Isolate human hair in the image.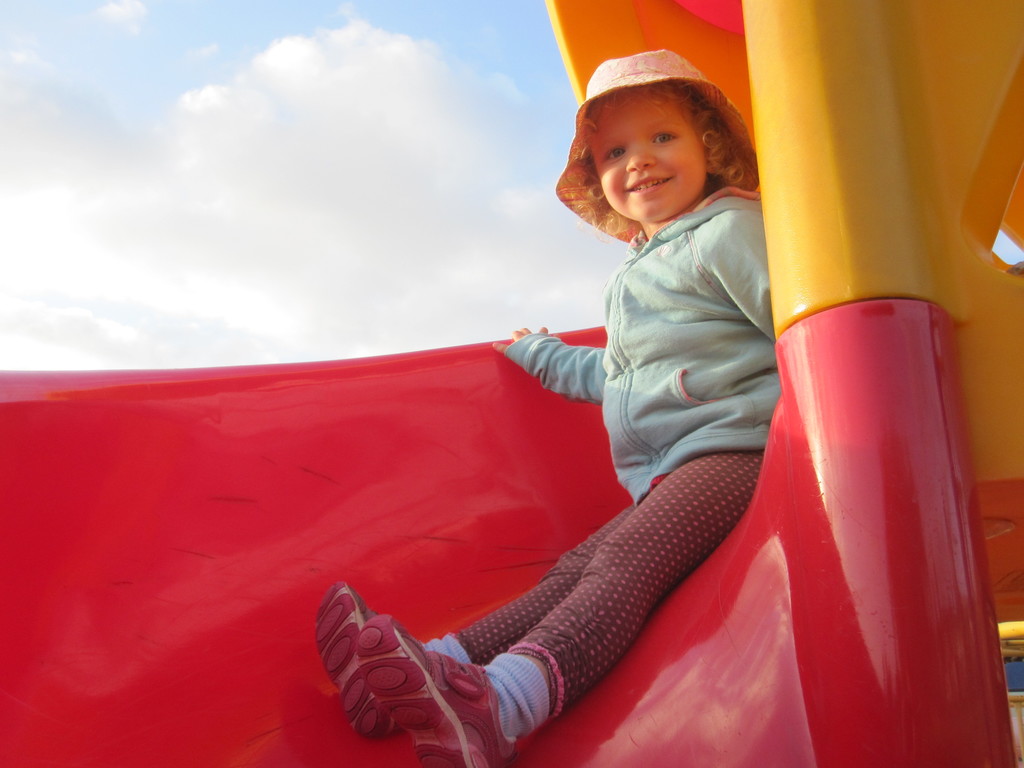
Isolated region: box(562, 61, 749, 235).
